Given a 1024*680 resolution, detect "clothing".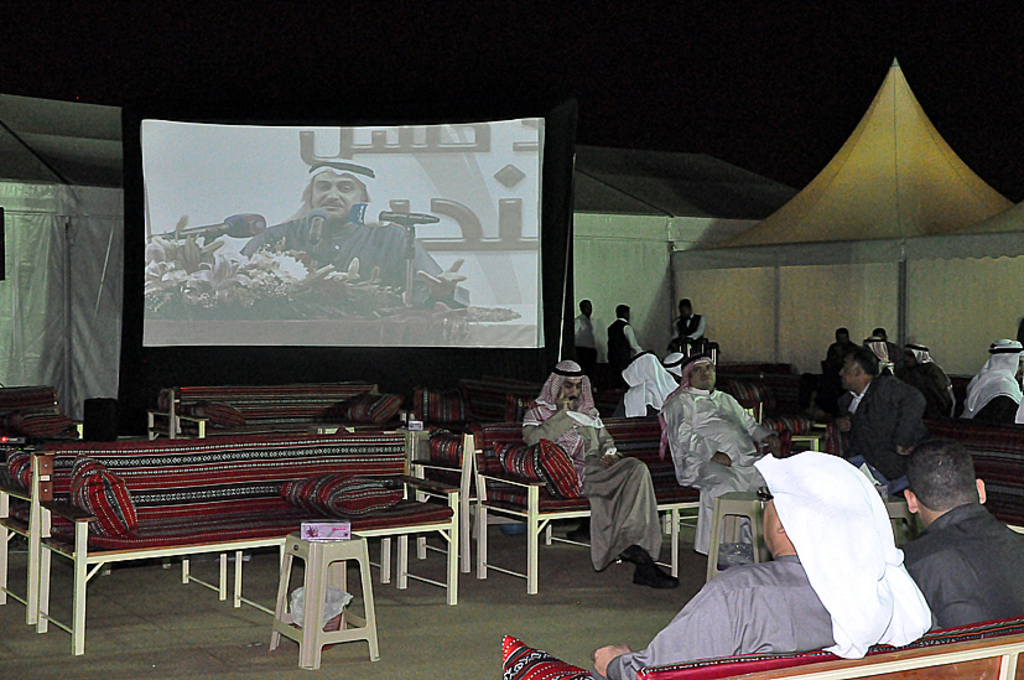
left=826, top=339, right=863, bottom=380.
